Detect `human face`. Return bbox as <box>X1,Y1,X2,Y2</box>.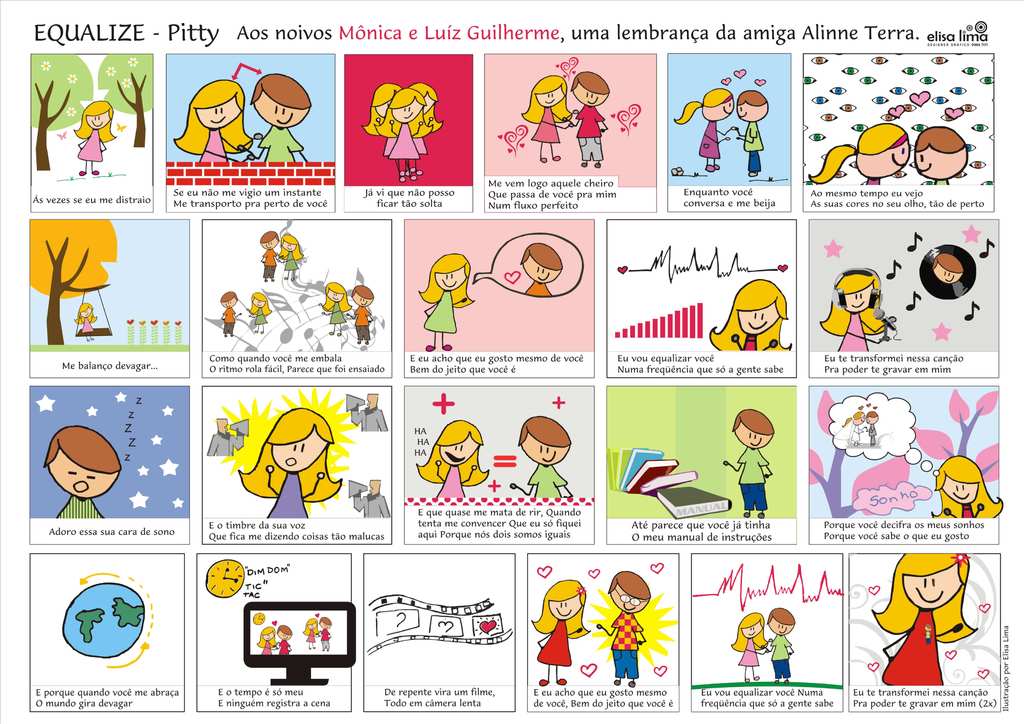
<box>742,619,763,637</box>.
